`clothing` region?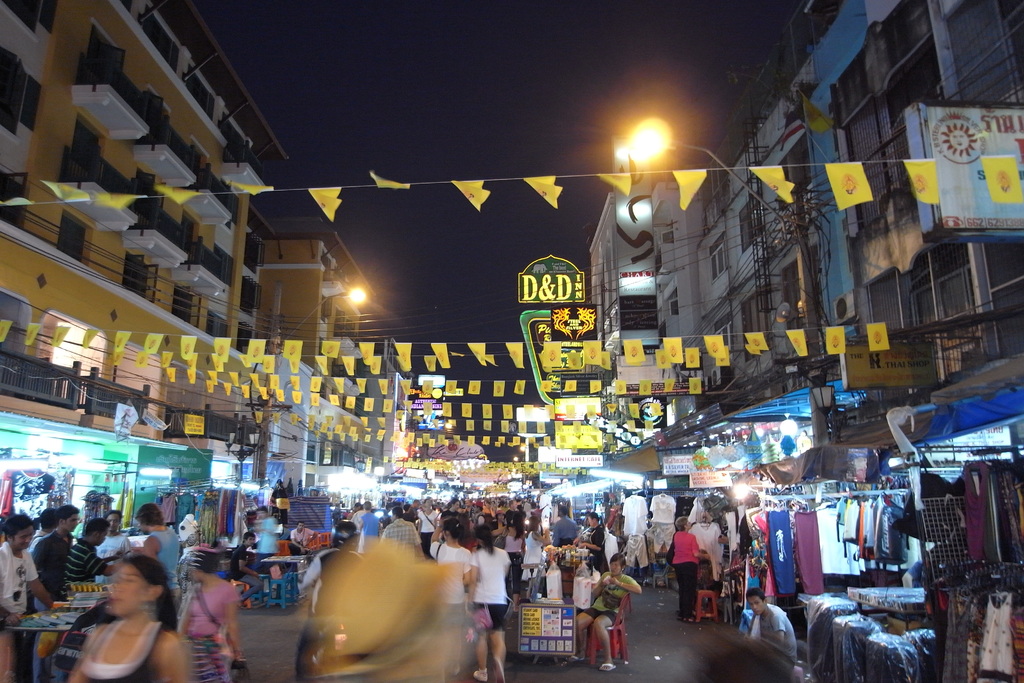
Rect(11, 470, 52, 522)
